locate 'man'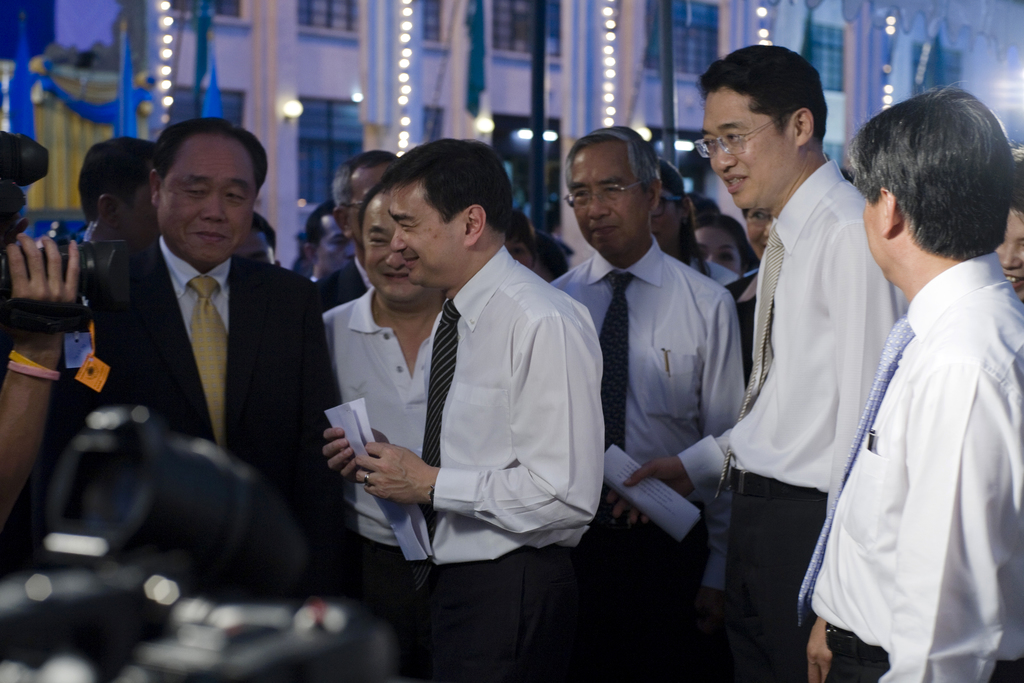
bbox=(622, 42, 888, 682)
